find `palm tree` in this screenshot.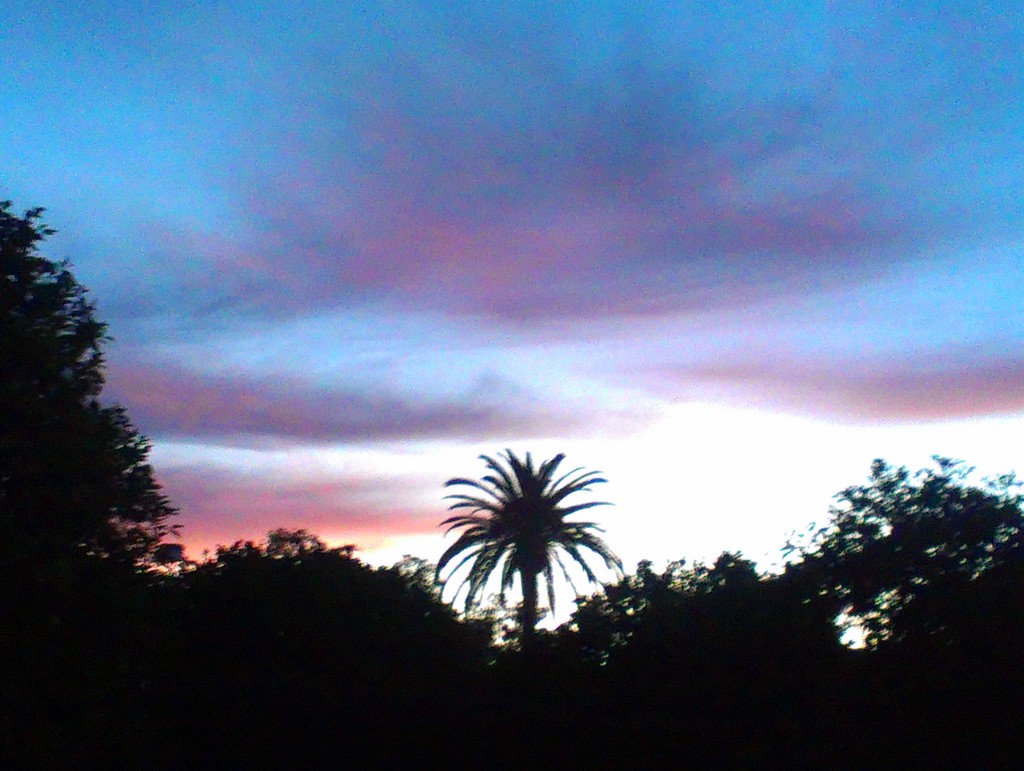
The bounding box for `palm tree` is (412,459,611,675).
